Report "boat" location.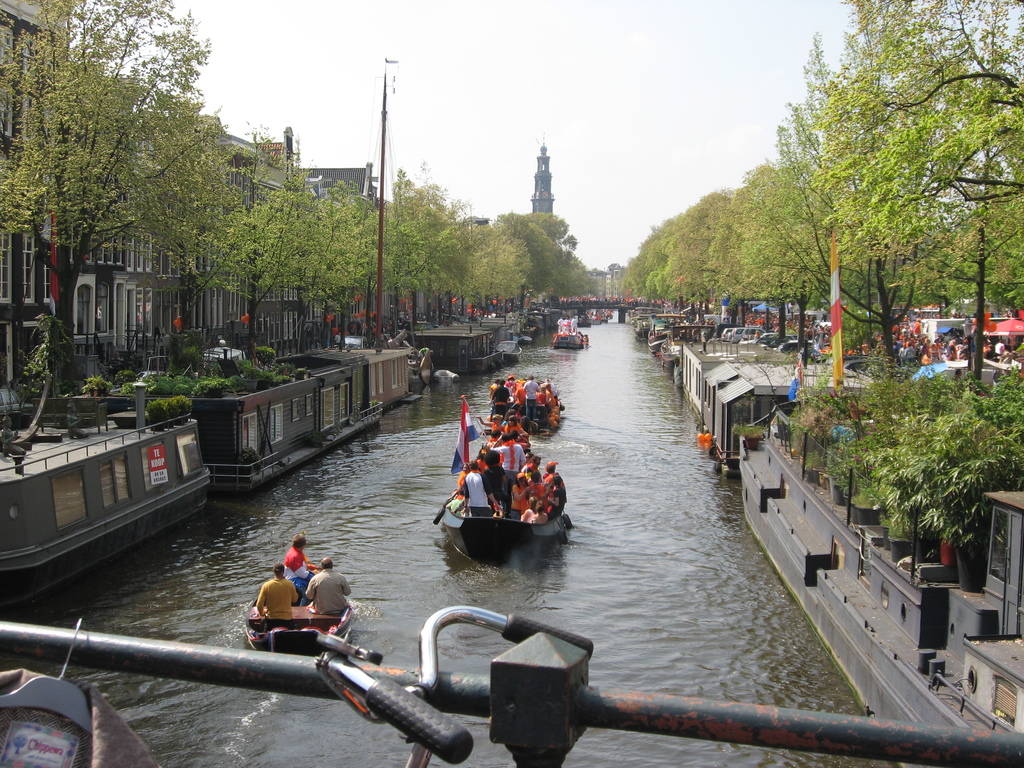
Report: 488 389 566 442.
